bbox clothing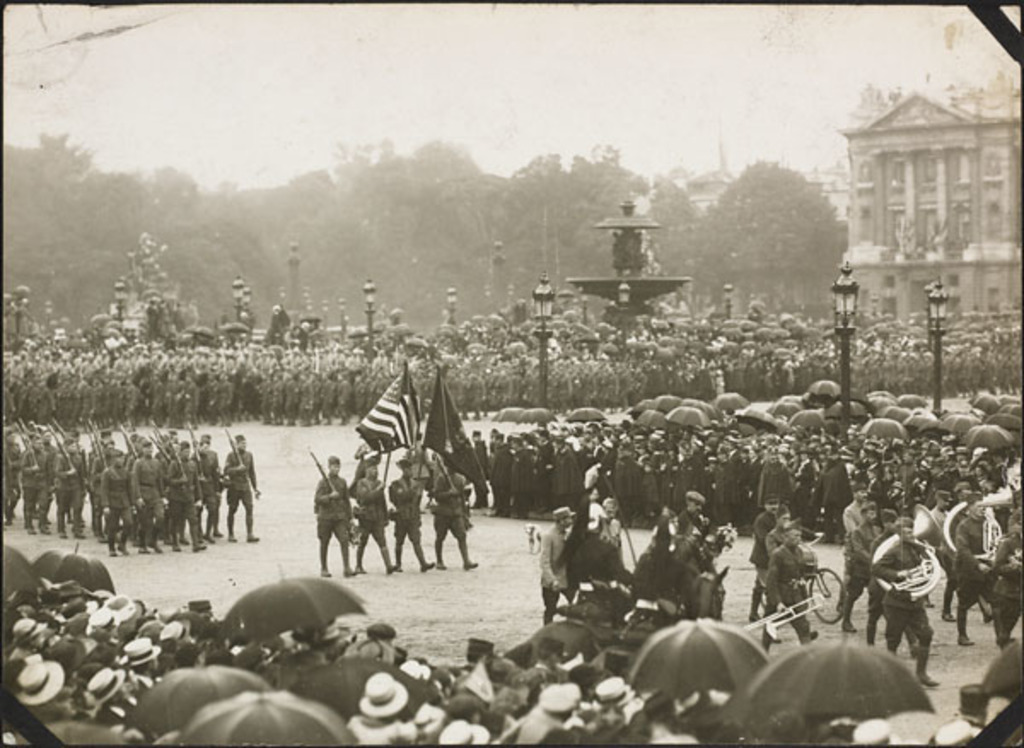
pyautogui.locateOnScreen(382, 470, 425, 562)
